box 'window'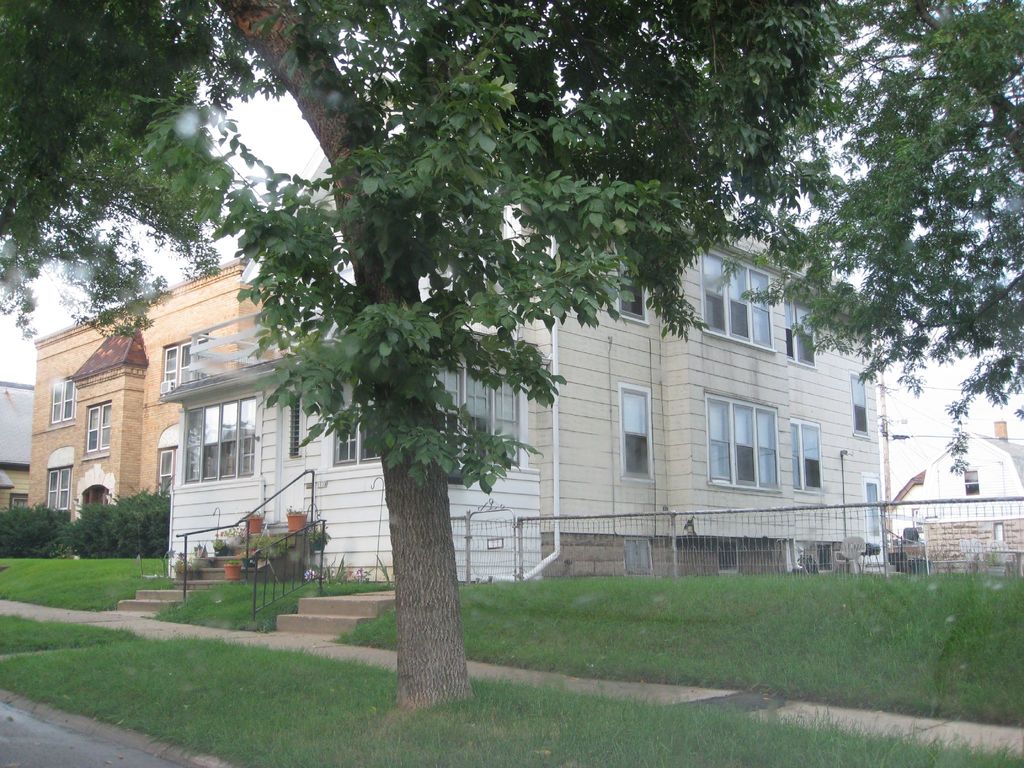
x1=45 y1=465 x2=74 y2=511
